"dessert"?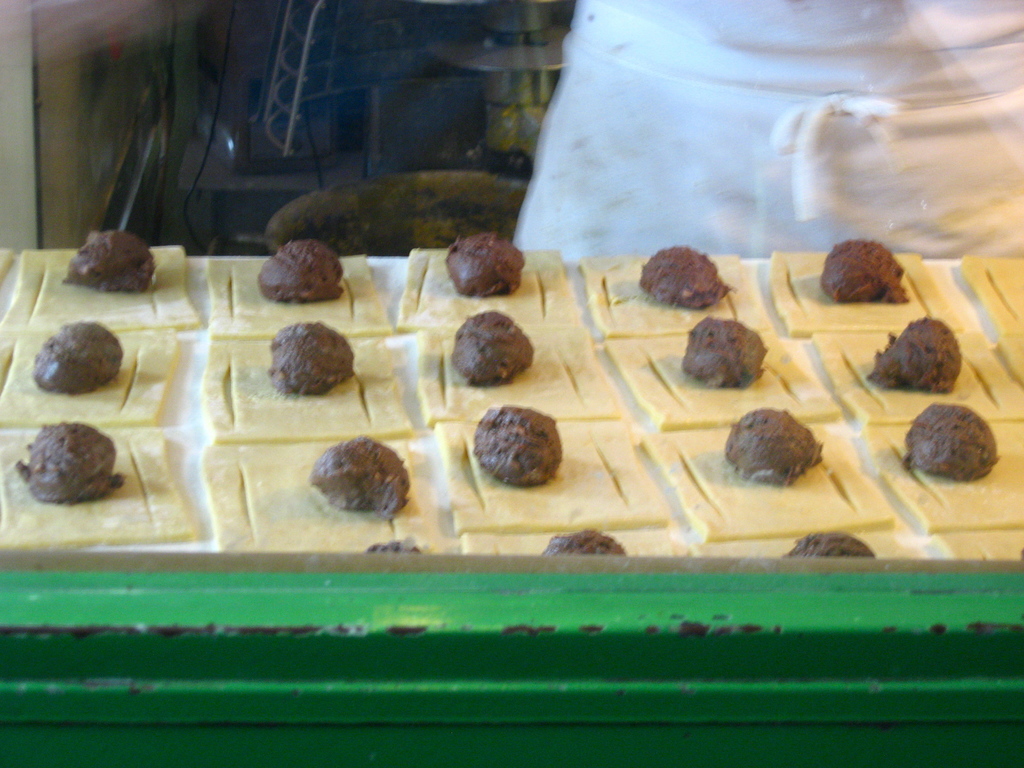
(x1=400, y1=246, x2=602, y2=338)
